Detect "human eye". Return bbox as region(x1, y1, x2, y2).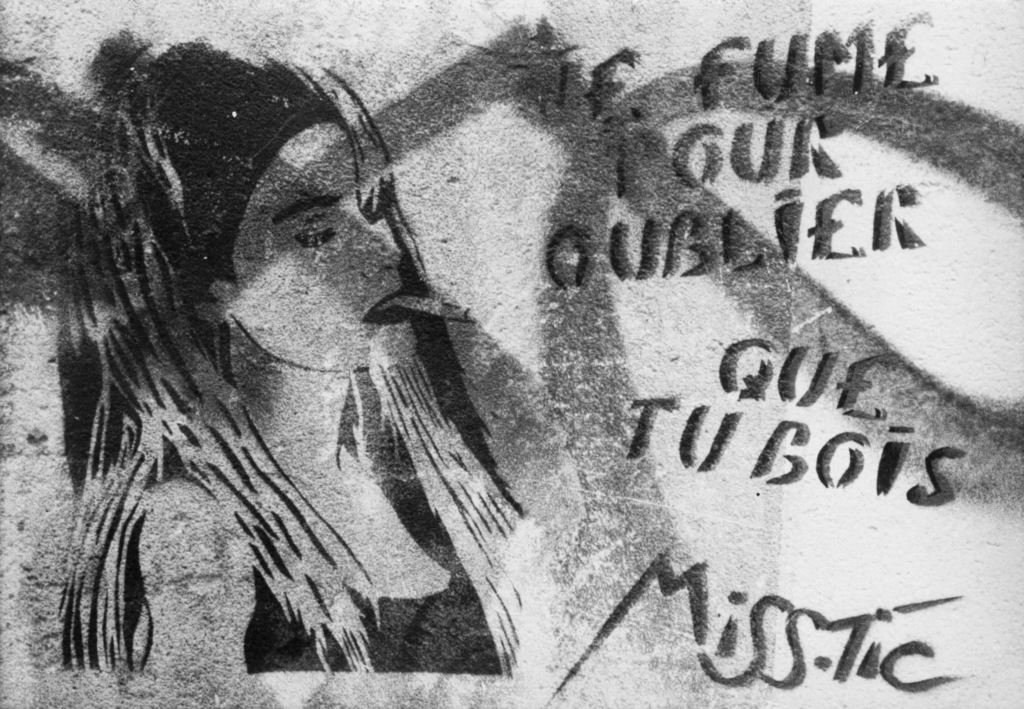
region(299, 213, 336, 250).
